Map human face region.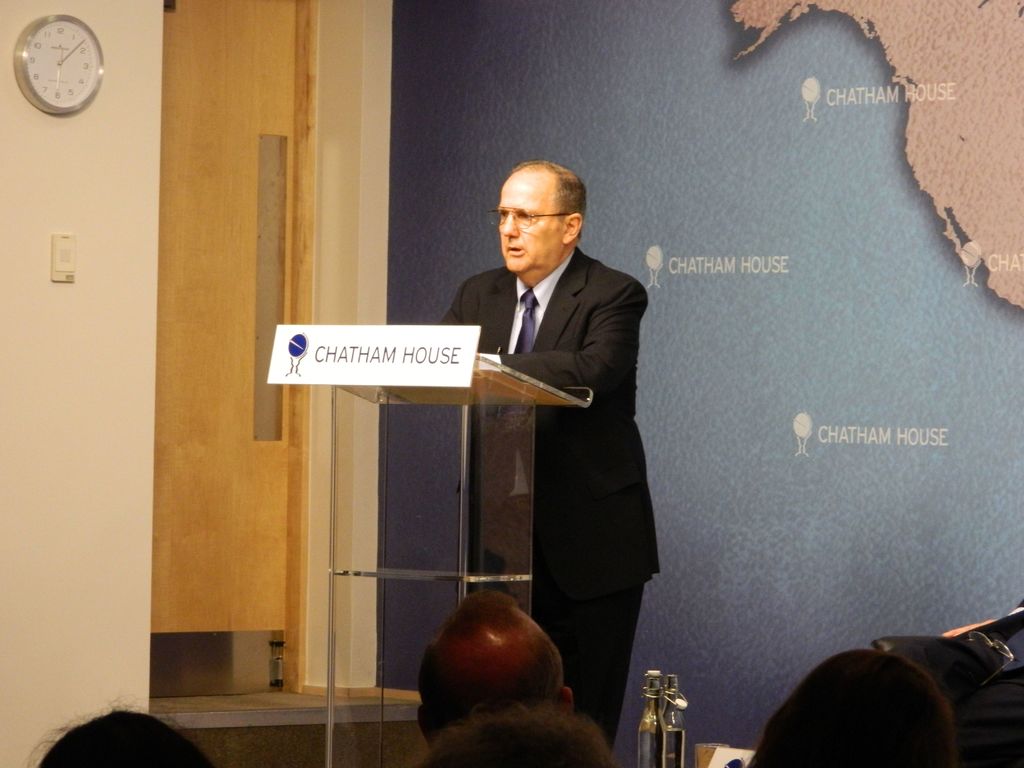
Mapped to 496 173 565 274.
